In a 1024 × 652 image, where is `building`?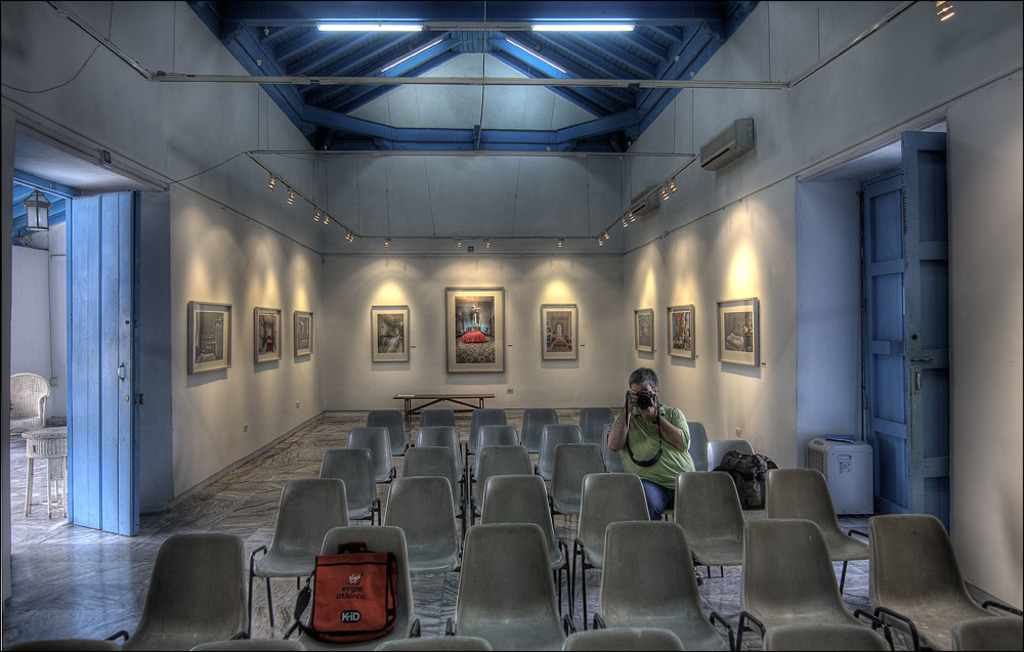
[0, 0, 1023, 651].
